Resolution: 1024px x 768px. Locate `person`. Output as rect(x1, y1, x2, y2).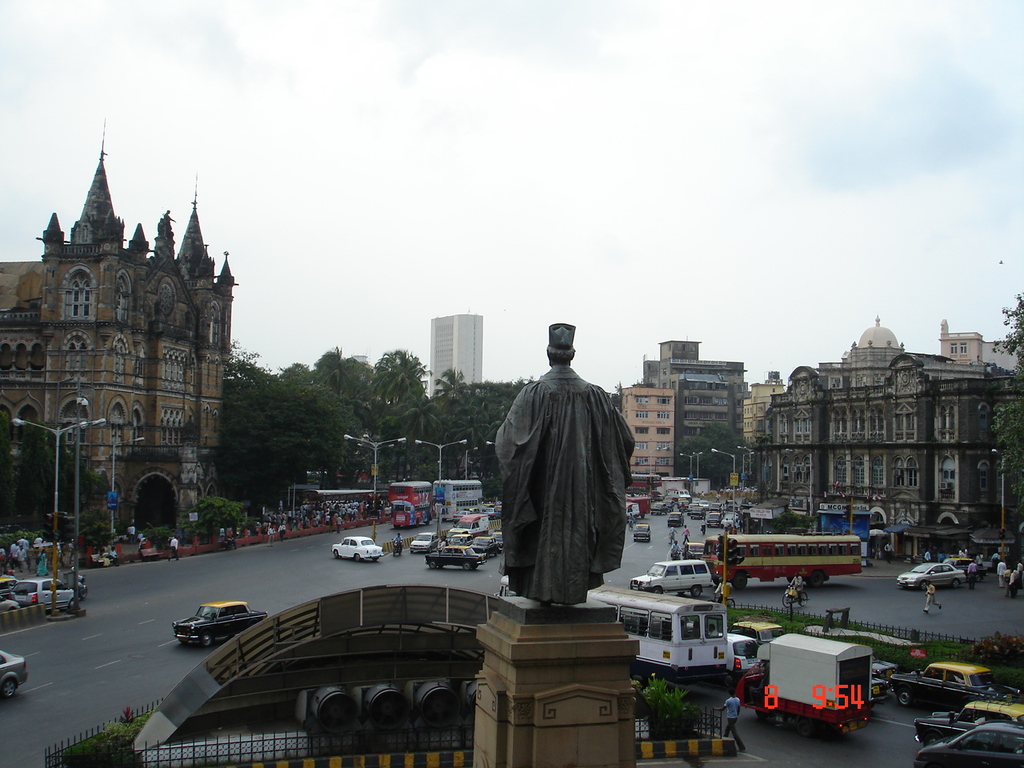
rect(684, 524, 694, 542).
